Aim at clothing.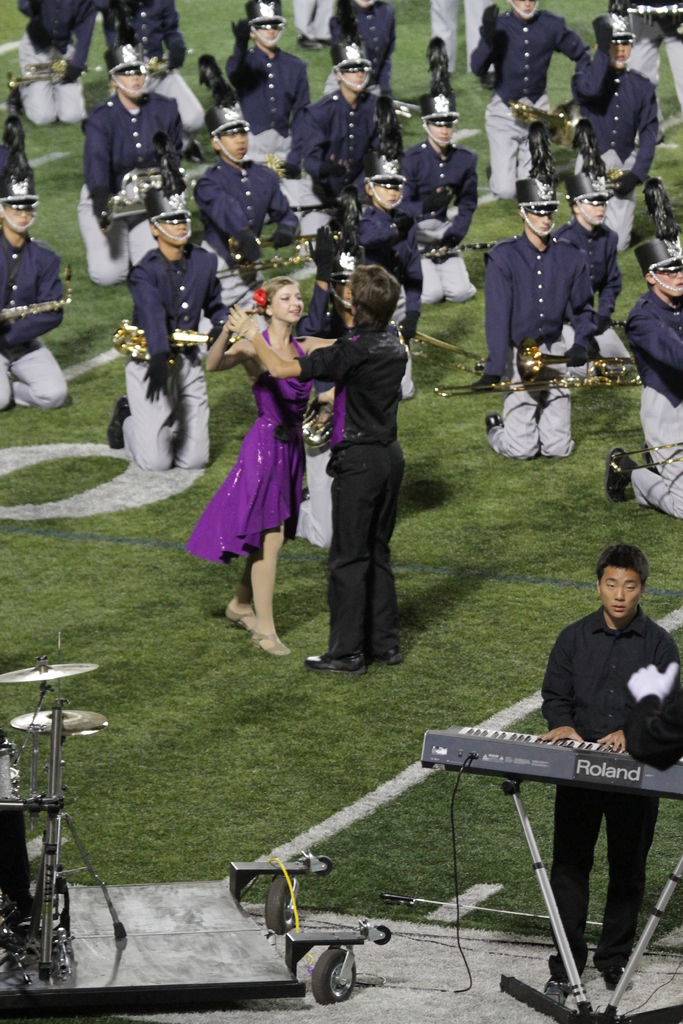
Aimed at {"left": 626, "top": 660, "right": 682, "bottom": 776}.
